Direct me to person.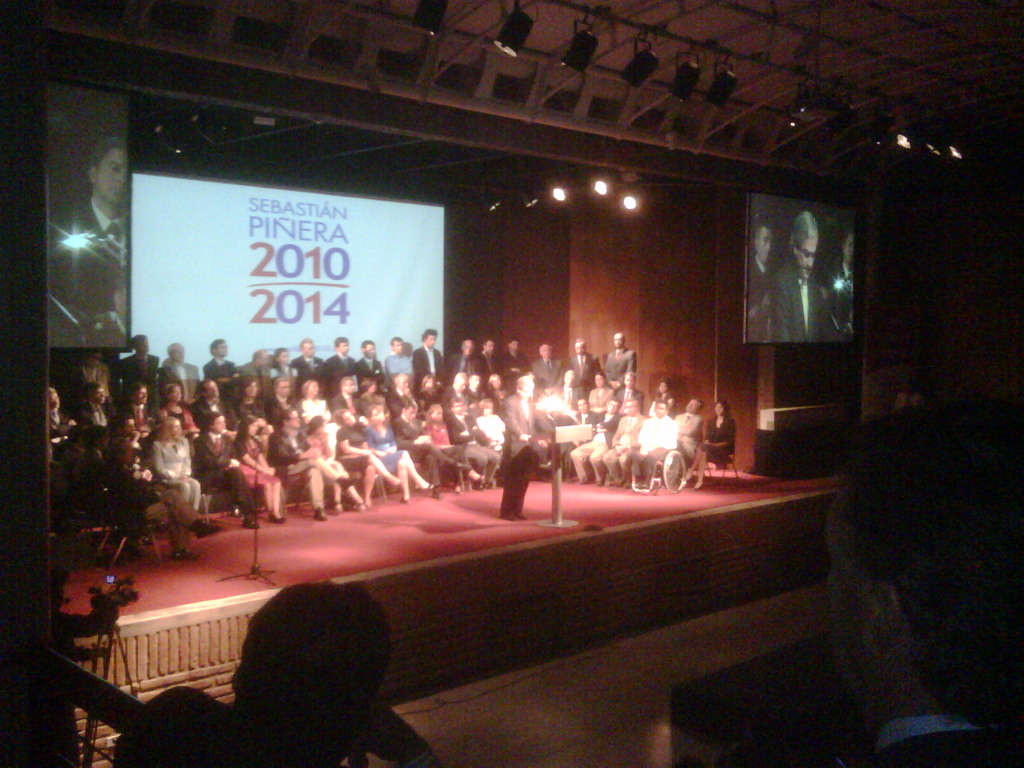
Direction: 322,340,364,391.
